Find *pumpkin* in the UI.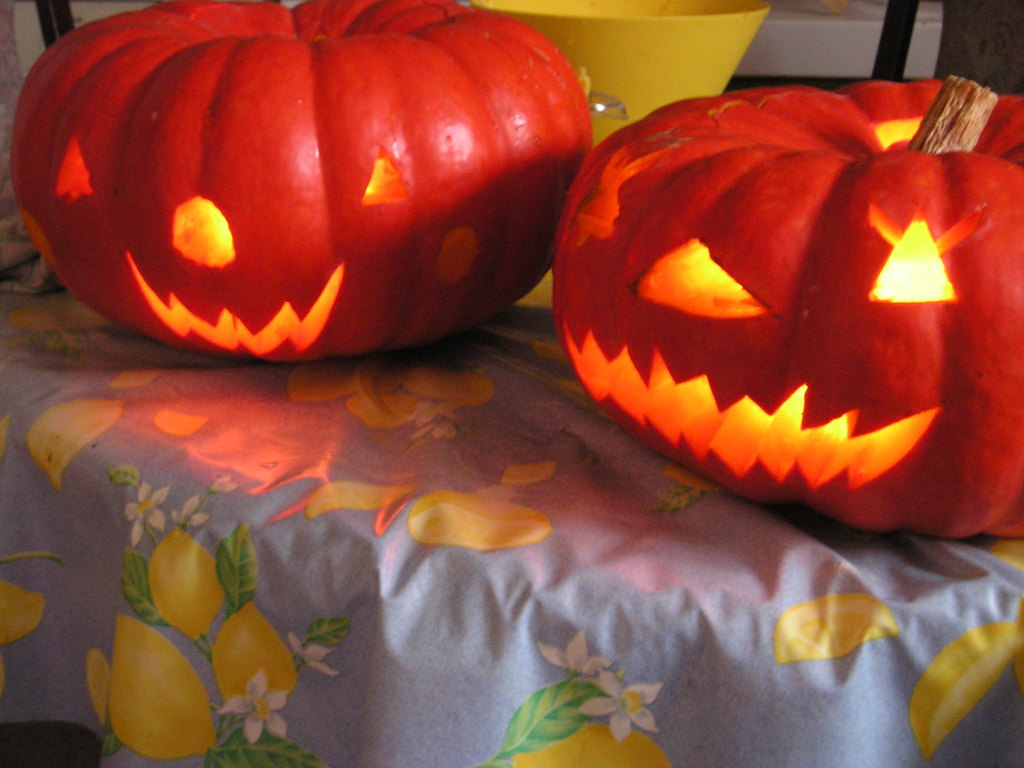
UI element at 9/0/599/360.
